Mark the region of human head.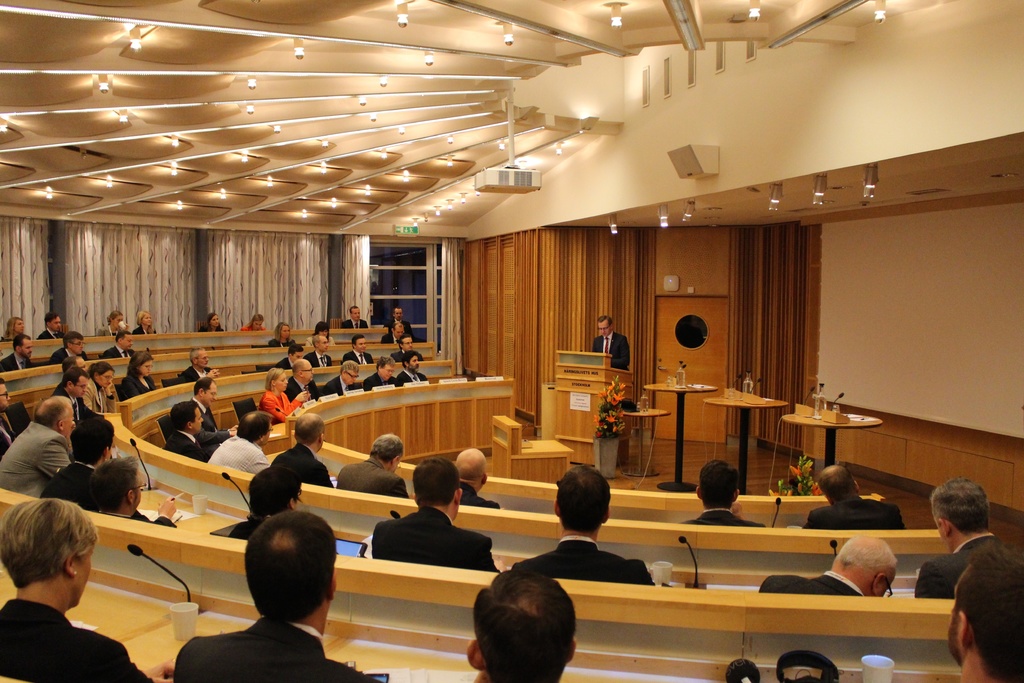
Region: bbox=(936, 475, 988, 547).
